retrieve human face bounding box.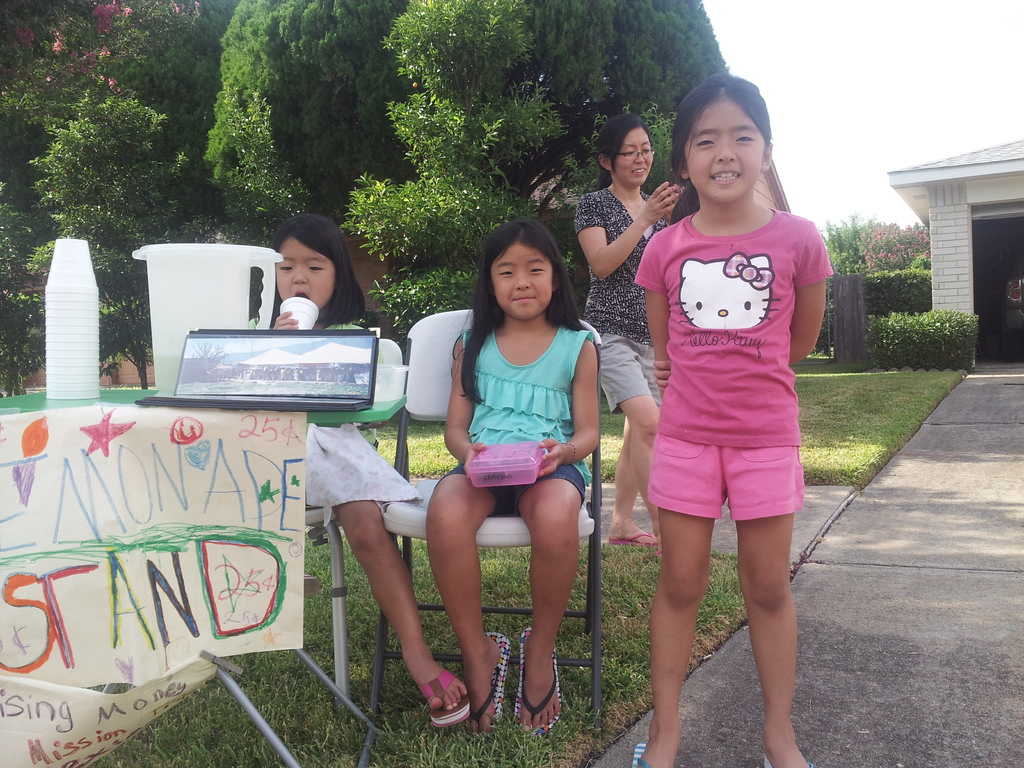
Bounding box: x1=613 y1=130 x2=654 y2=188.
